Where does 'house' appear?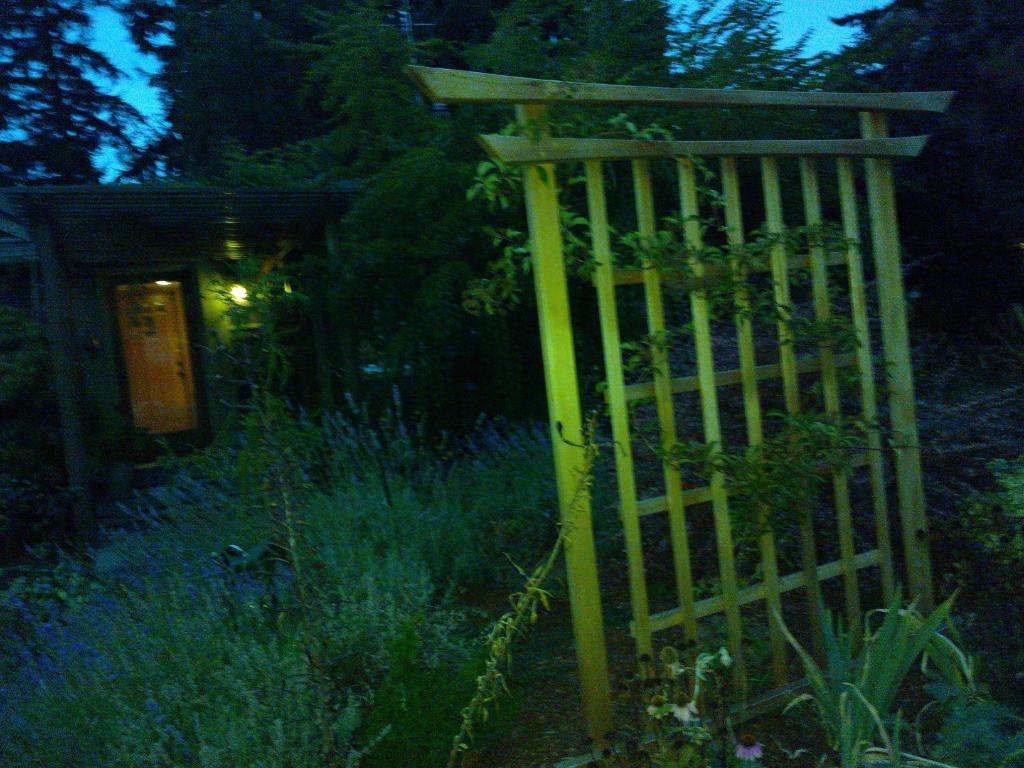
Appears at x1=0, y1=166, x2=346, y2=532.
